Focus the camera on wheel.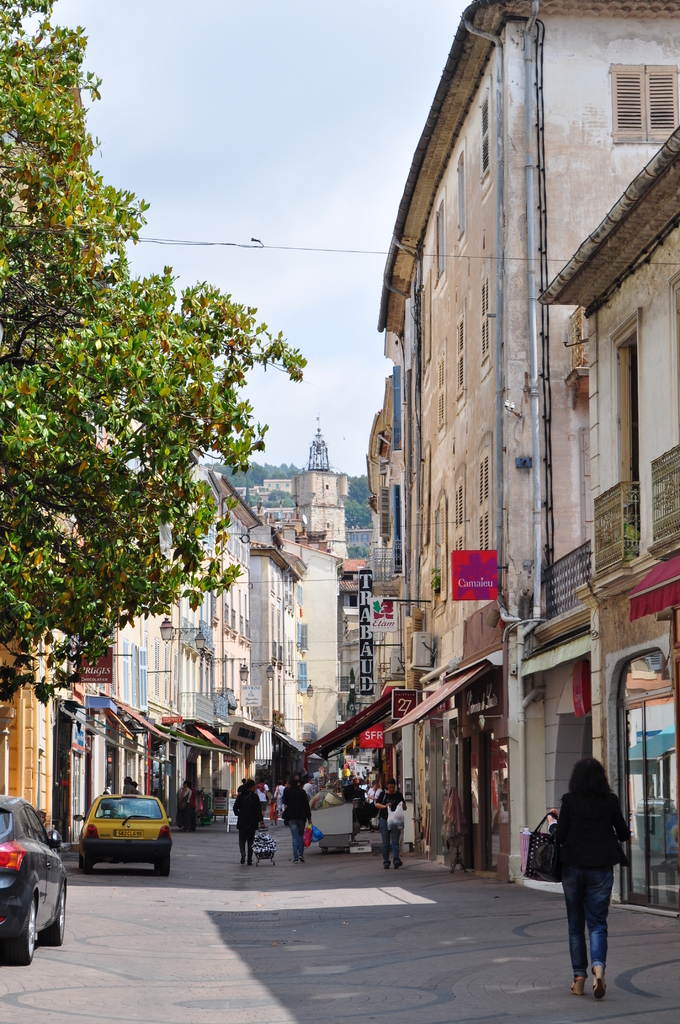
Focus region: BBox(34, 891, 69, 943).
